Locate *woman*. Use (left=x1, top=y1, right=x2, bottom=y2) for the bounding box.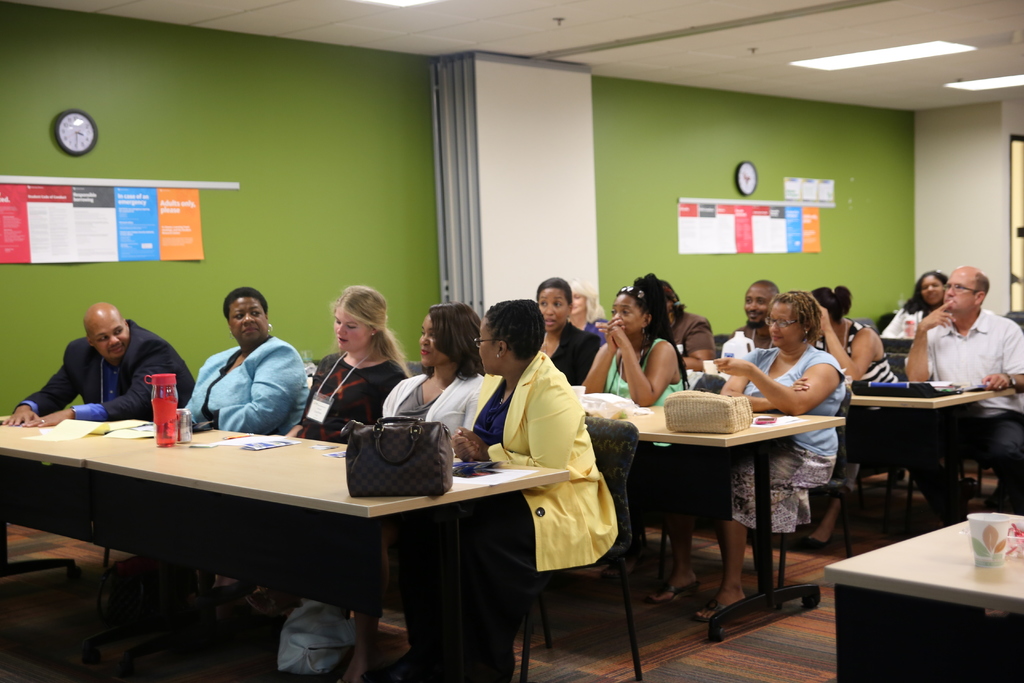
(left=535, top=276, right=602, bottom=387).
